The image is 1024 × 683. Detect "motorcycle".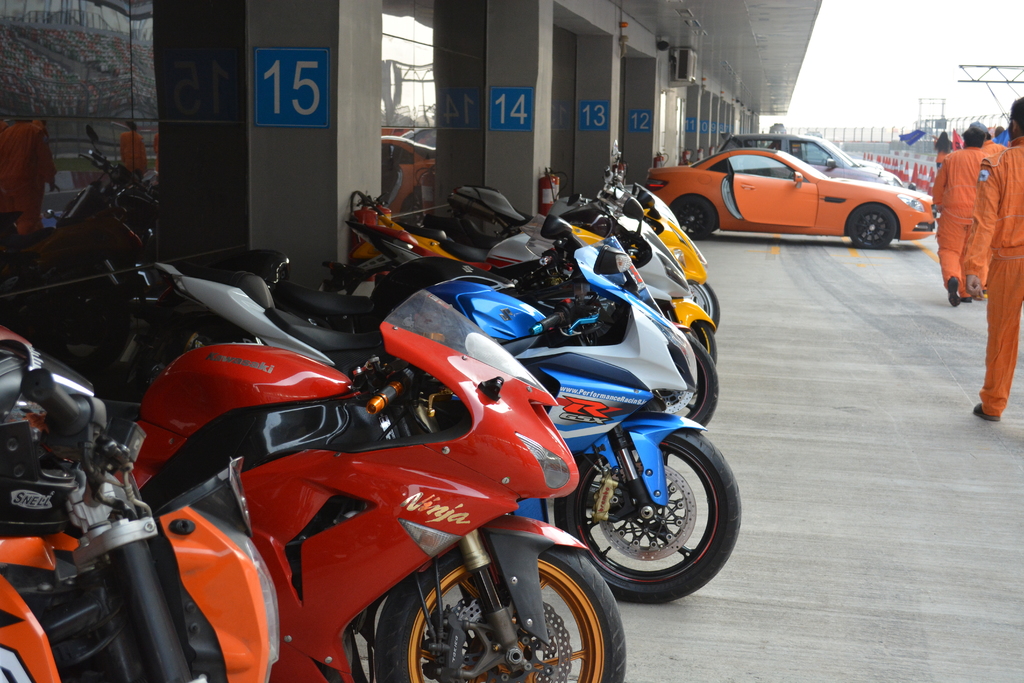
Detection: locate(166, 244, 717, 424).
